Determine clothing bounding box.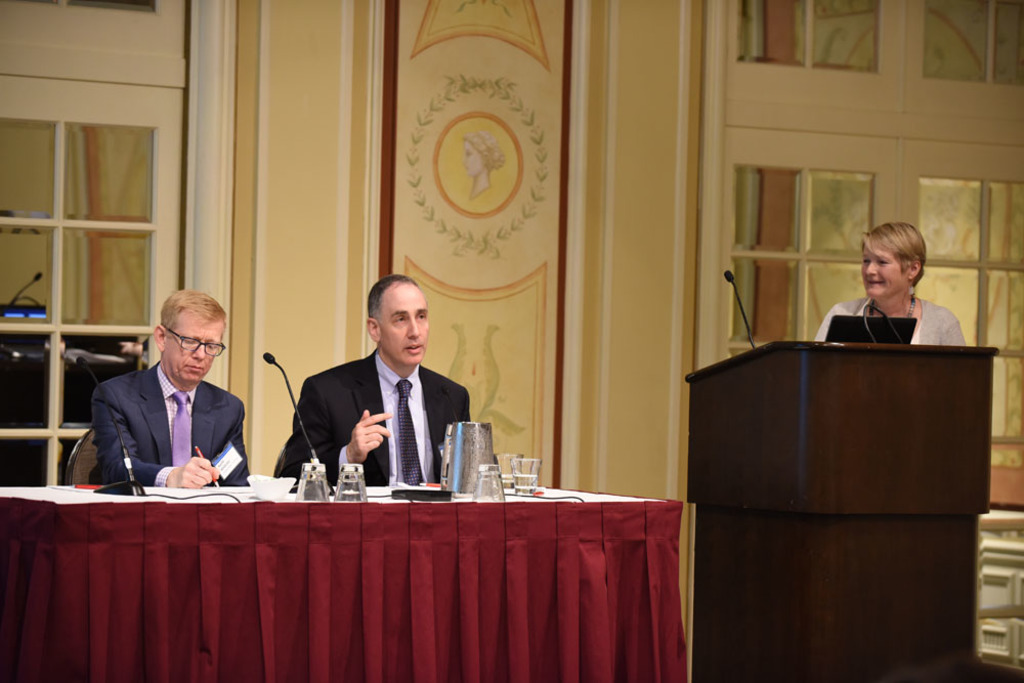
Determined: [x1=274, y1=351, x2=476, y2=488].
